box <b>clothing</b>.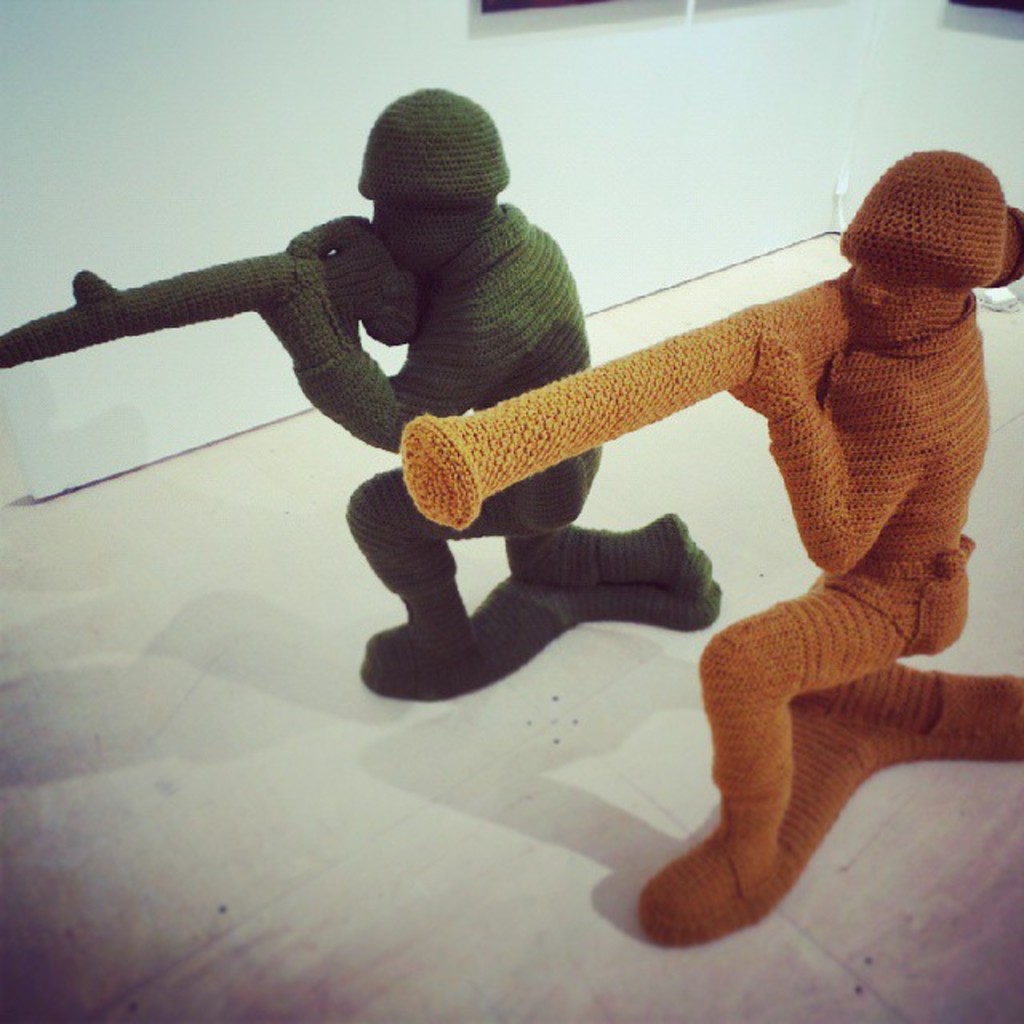
[298,200,611,605].
